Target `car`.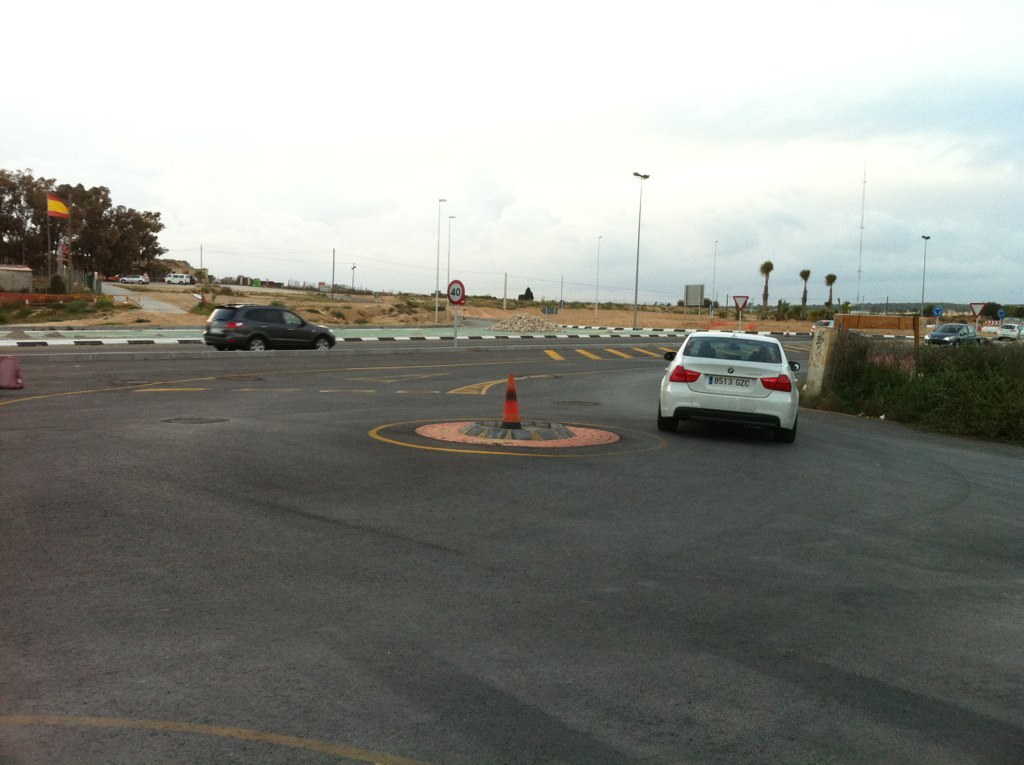
Target region: bbox=[164, 270, 194, 282].
